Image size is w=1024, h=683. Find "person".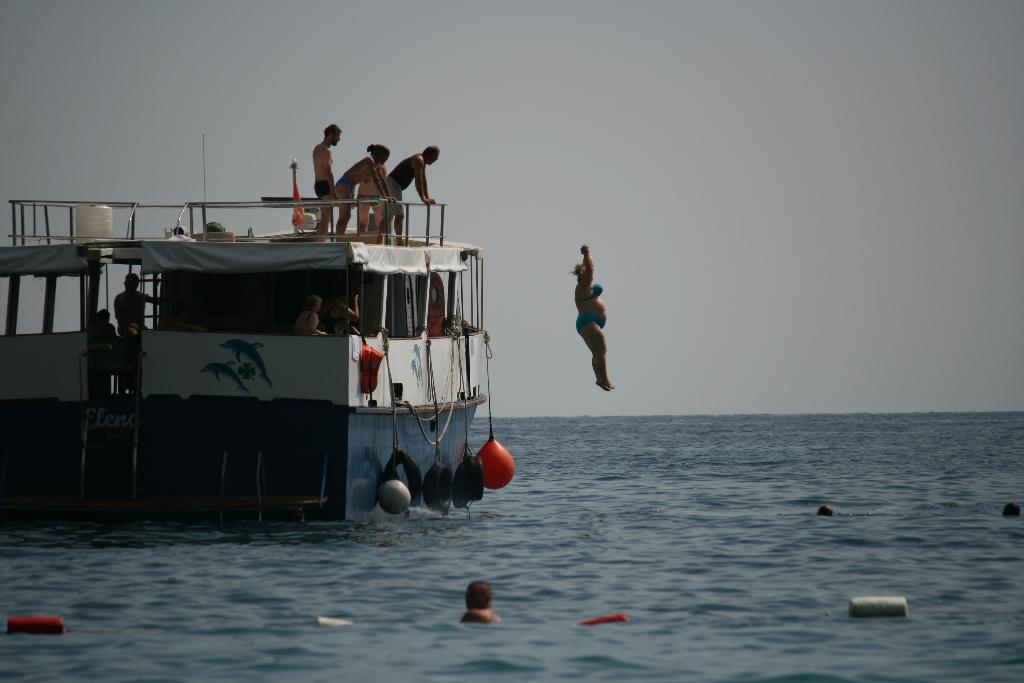
(left=561, top=239, right=625, bottom=405).
